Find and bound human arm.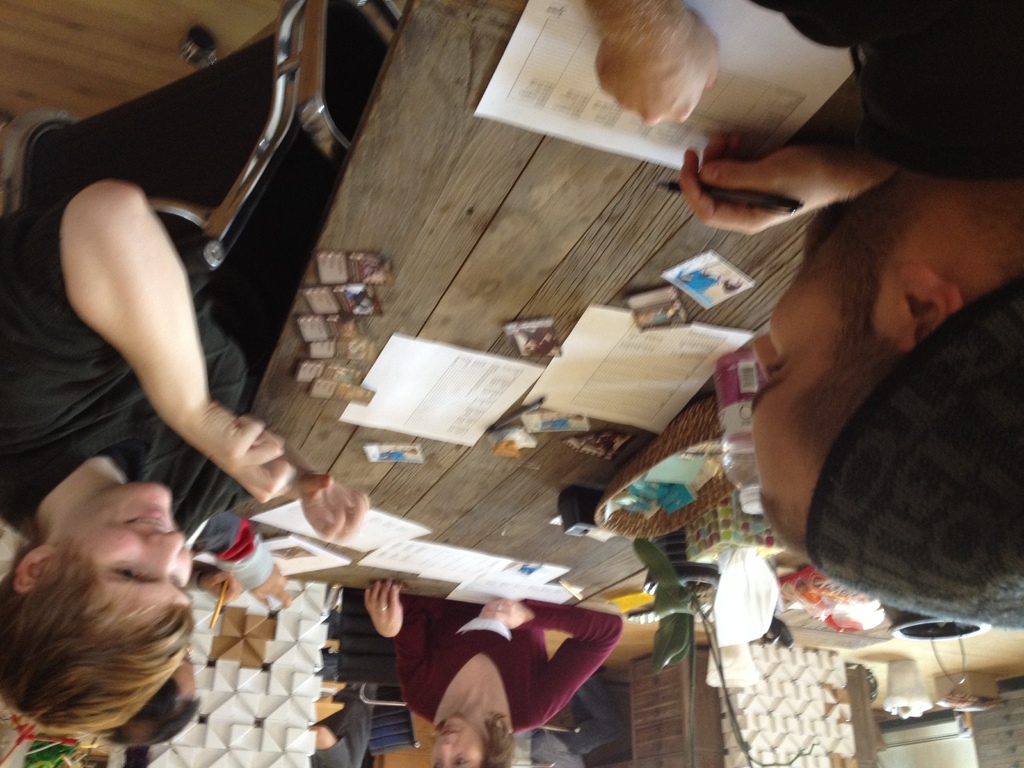
Bound: bbox=(191, 450, 366, 542).
